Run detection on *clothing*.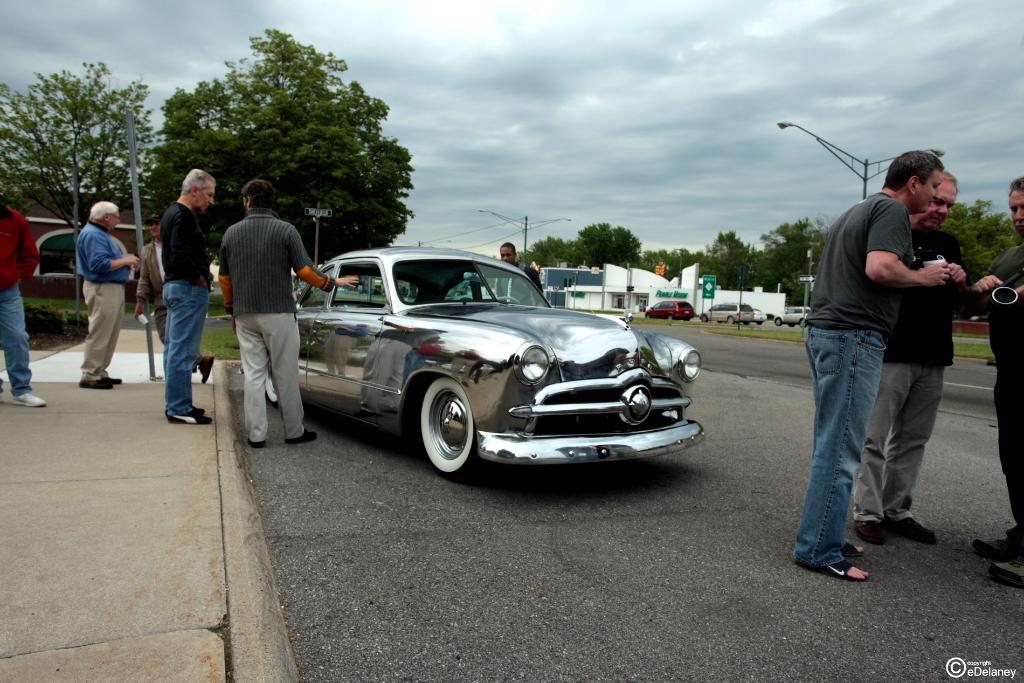
Result: left=867, top=233, right=968, bottom=533.
